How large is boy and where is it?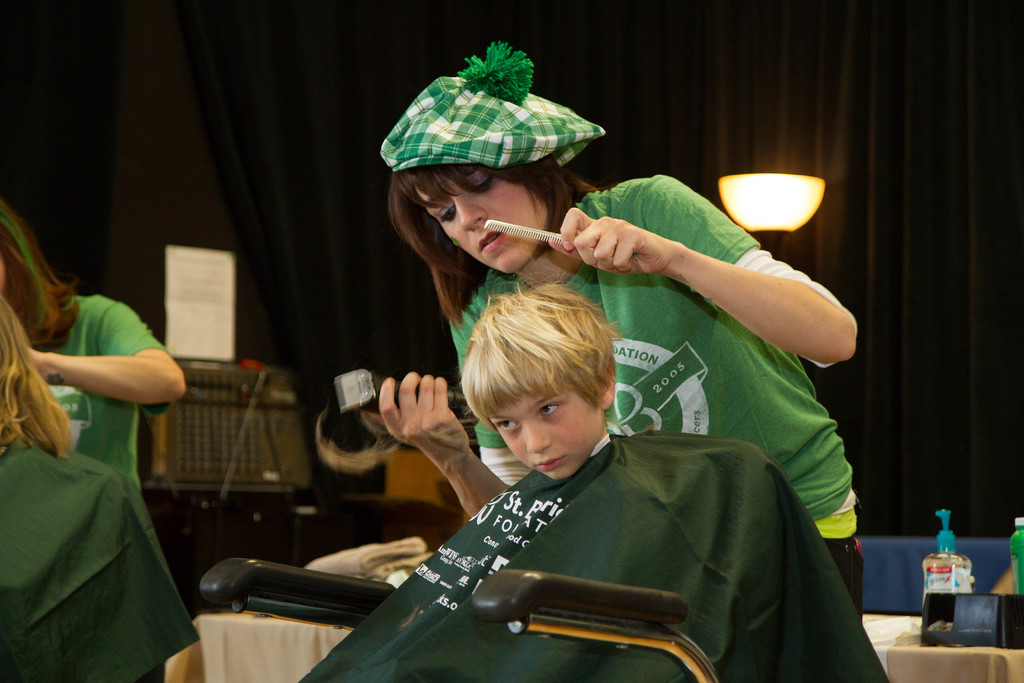
Bounding box: bbox=(297, 271, 889, 682).
